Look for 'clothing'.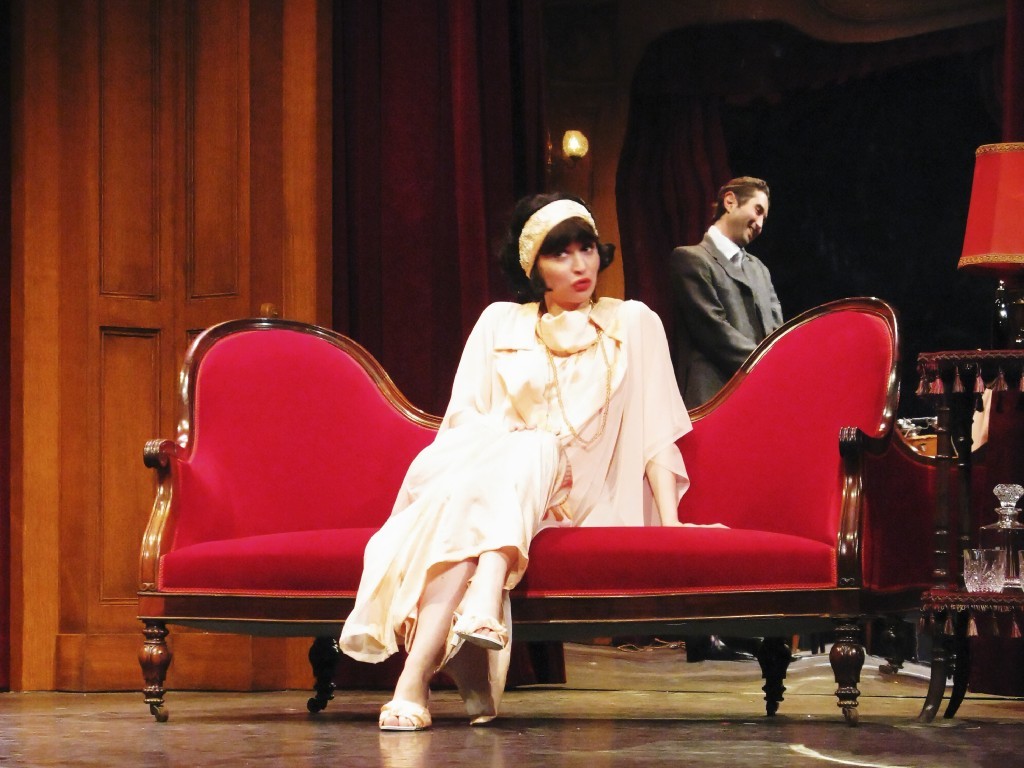
Found: 665 219 783 409.
